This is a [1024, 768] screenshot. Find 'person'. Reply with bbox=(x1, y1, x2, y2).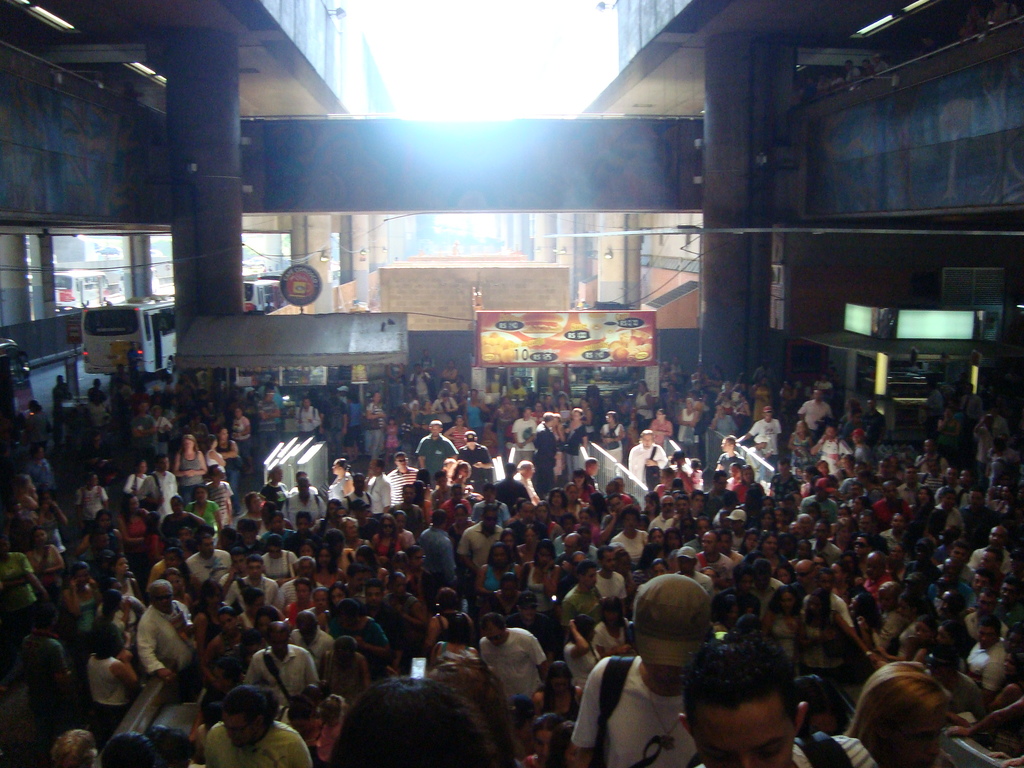
bbox=(237, 488, 271, 531).
